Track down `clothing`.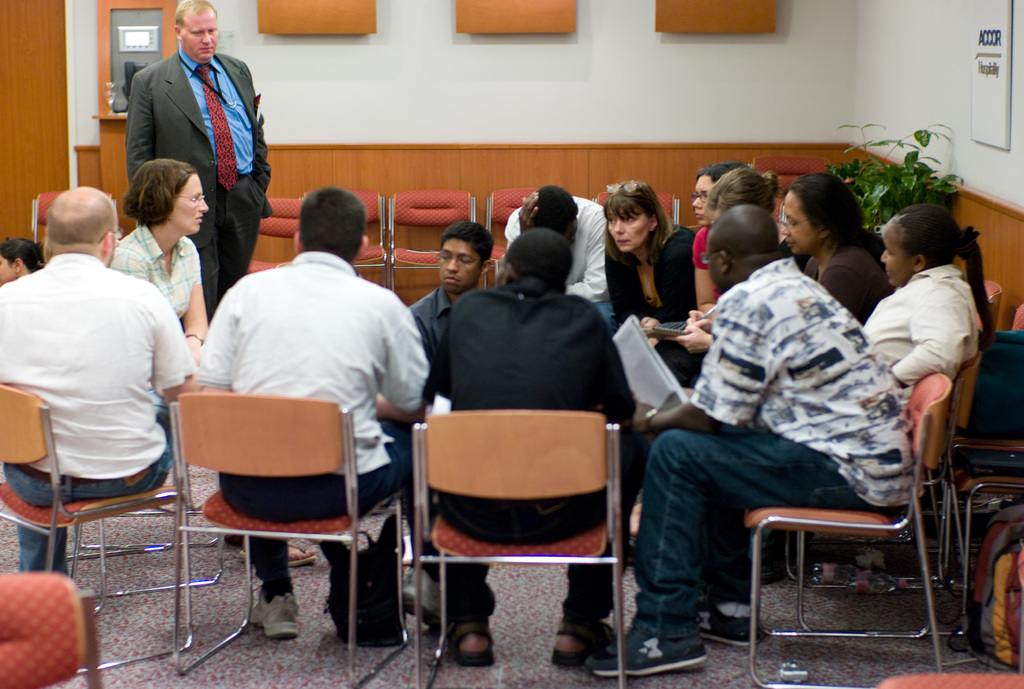
Tracked to 12, 214, 190, 547.
